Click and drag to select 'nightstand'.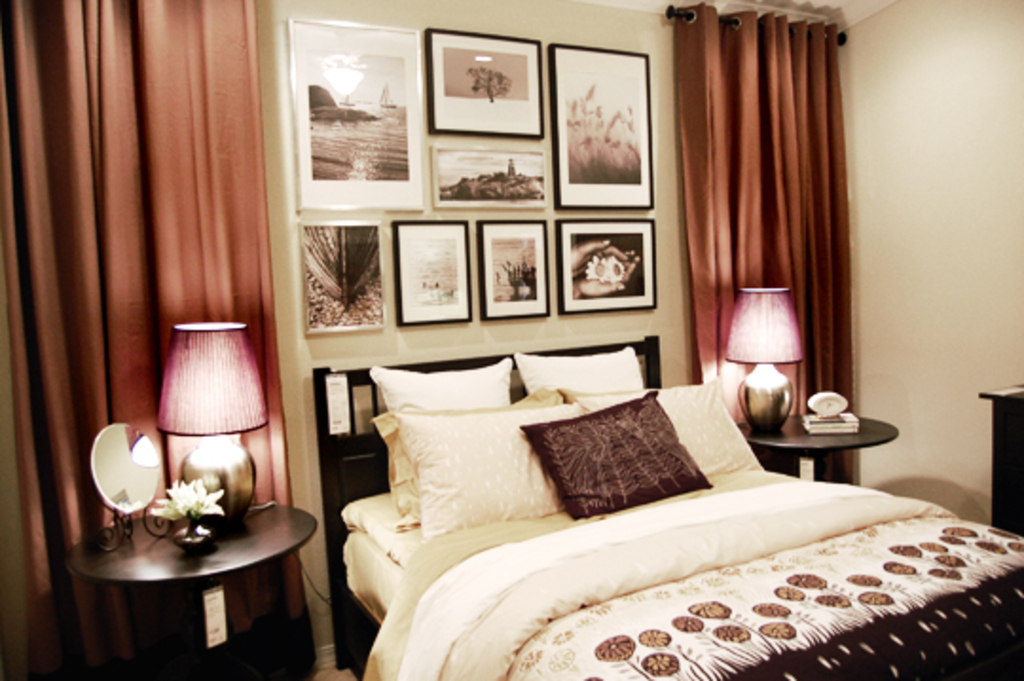
Selection: 80 495 303 662.
